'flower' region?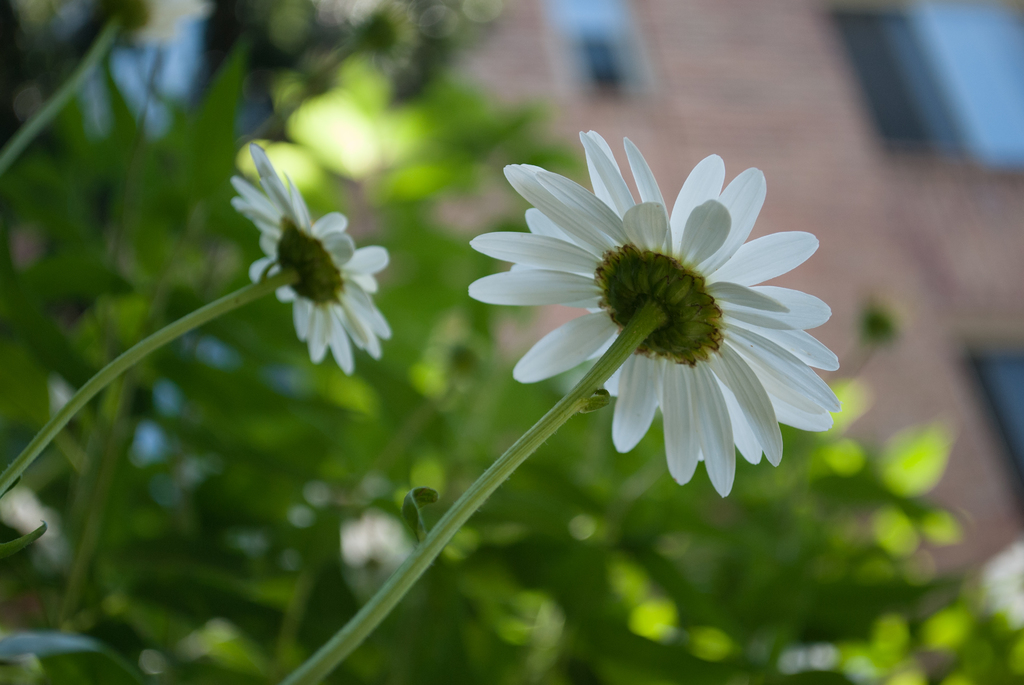
(left=228, top=141, right=394, bottom=384)
